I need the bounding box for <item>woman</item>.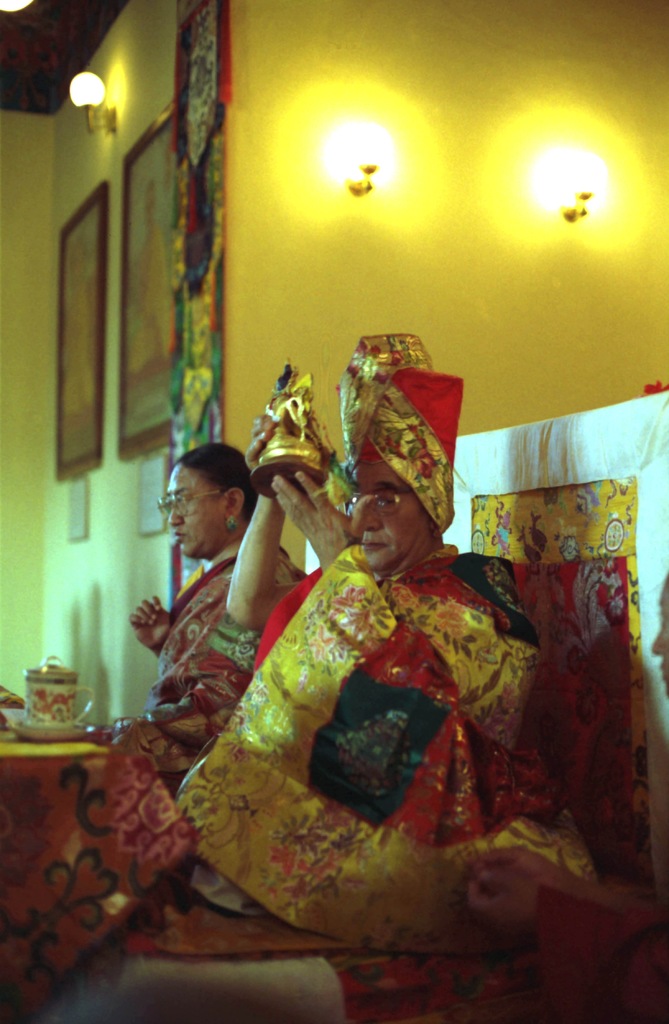
Here it is: locate(0, 443, 247, 1023).
